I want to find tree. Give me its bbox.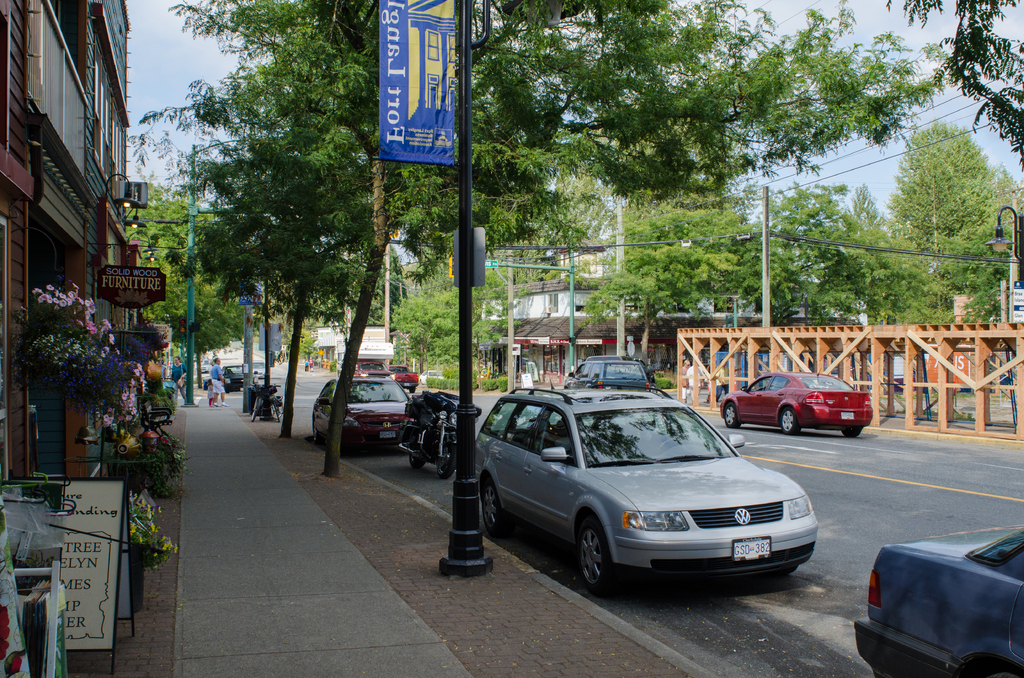
left=582, top=230, right=716, bottom=369.
